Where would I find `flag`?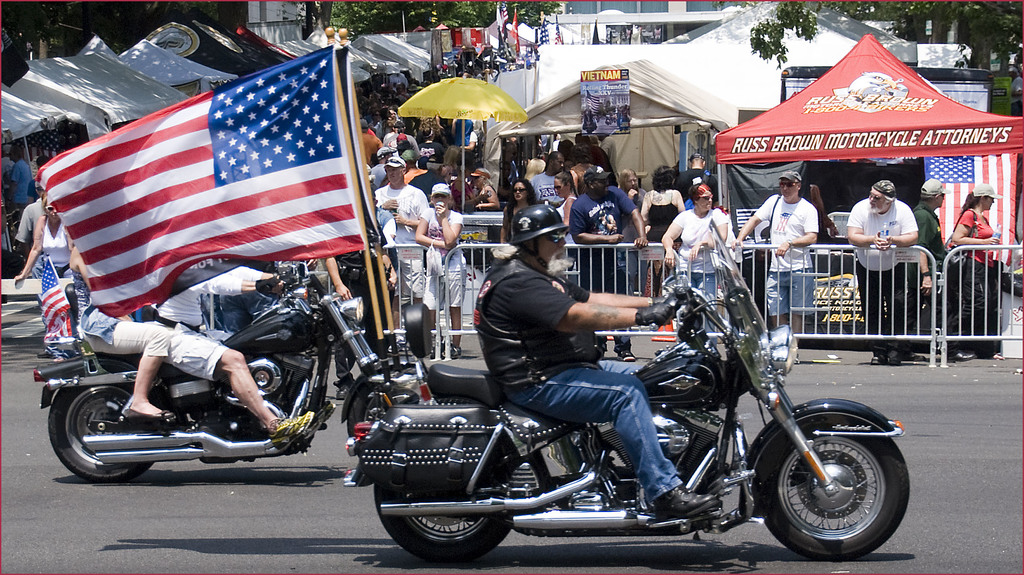
At {"x1": 496, "y1": 6, "x2": 517, "y2": 59}.
